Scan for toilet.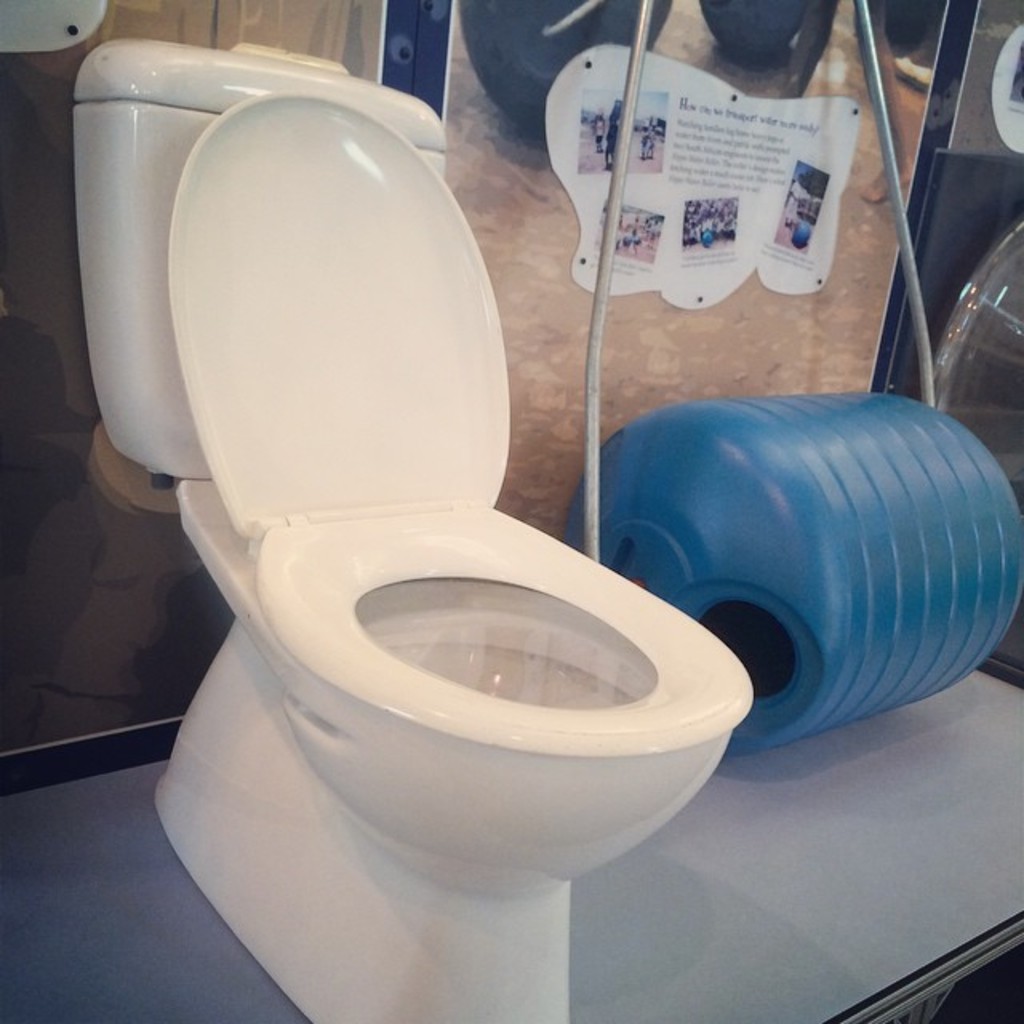
Scan result: pyautogui.locateOnScreen(147, 88, 755, 1018).
